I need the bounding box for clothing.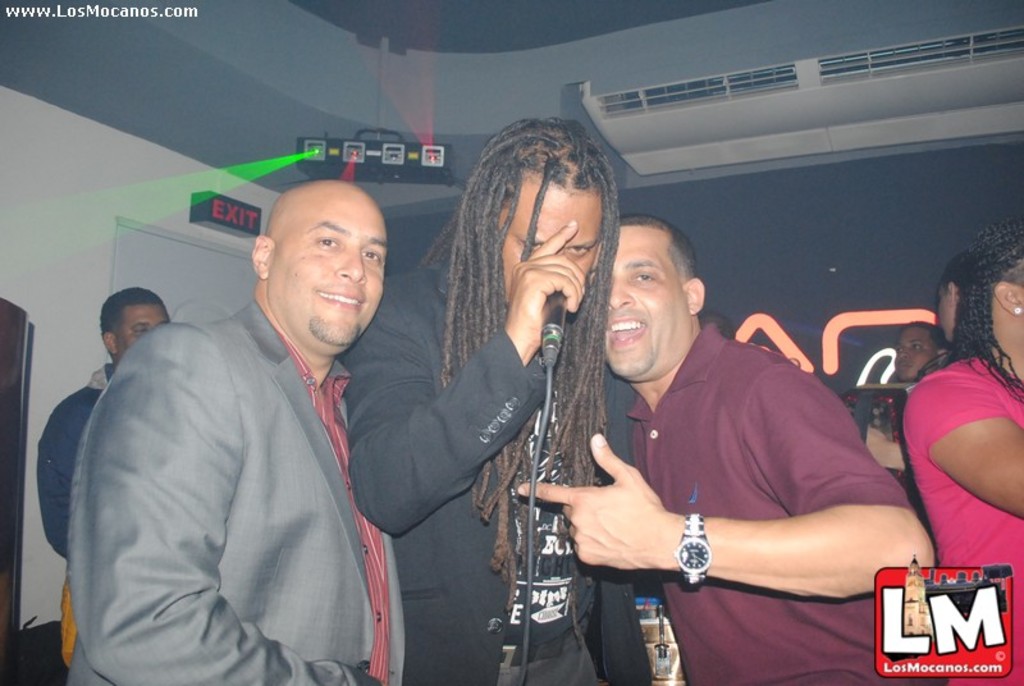
Here it is: {"left": 338, "top": 265, "right": 634, "bottom": 685}.
